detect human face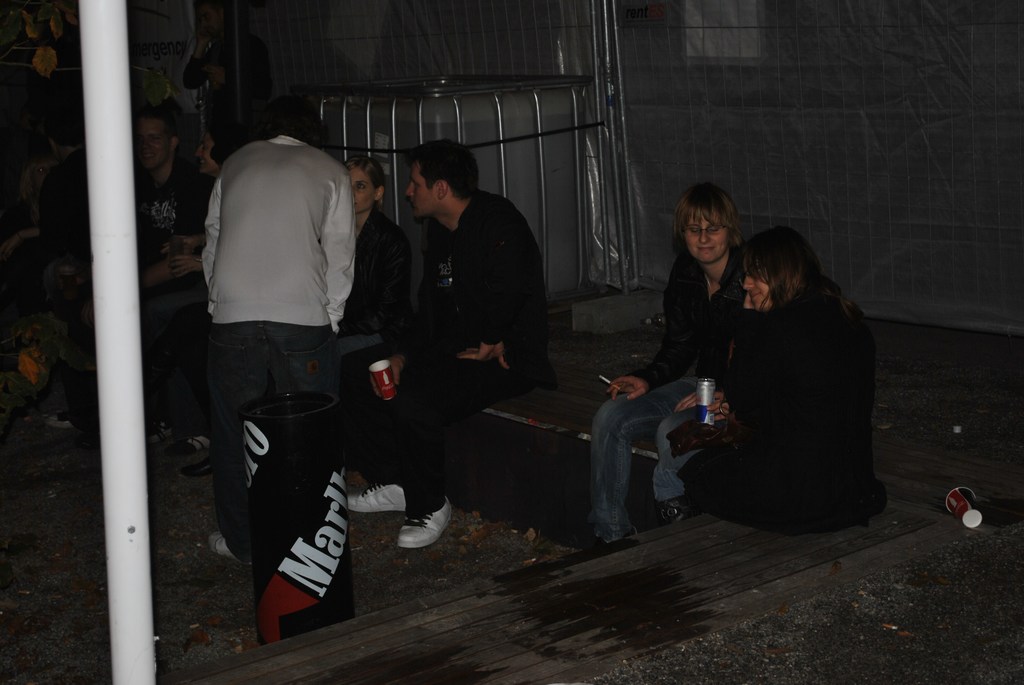
198, 141, 220, 175
